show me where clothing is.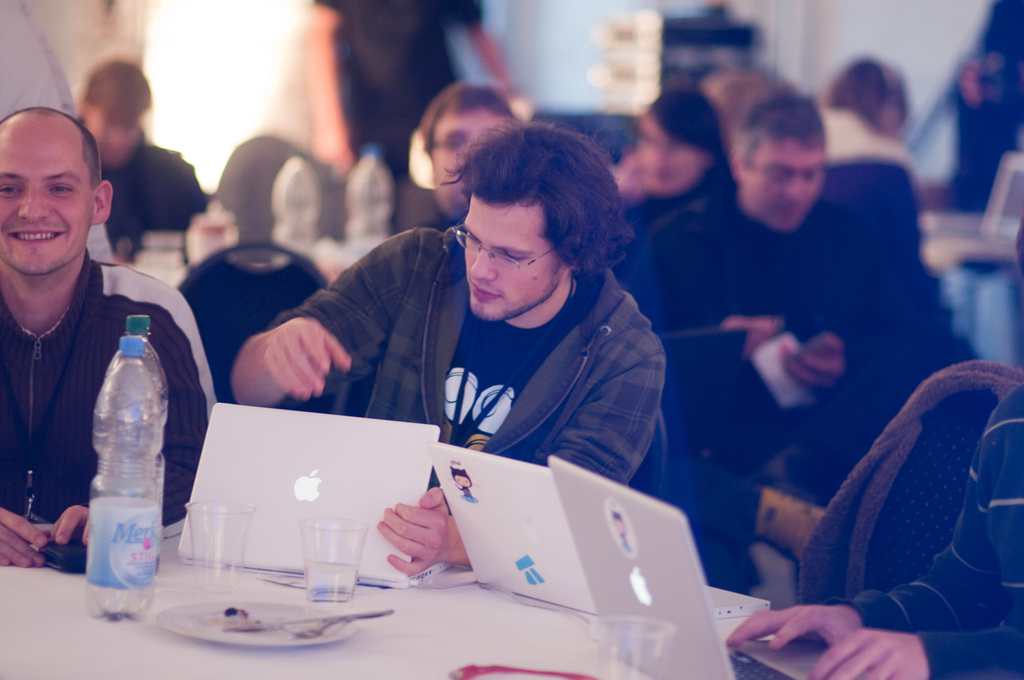
clothing is at x1=0, y1=239, x2=216, y2=535.
